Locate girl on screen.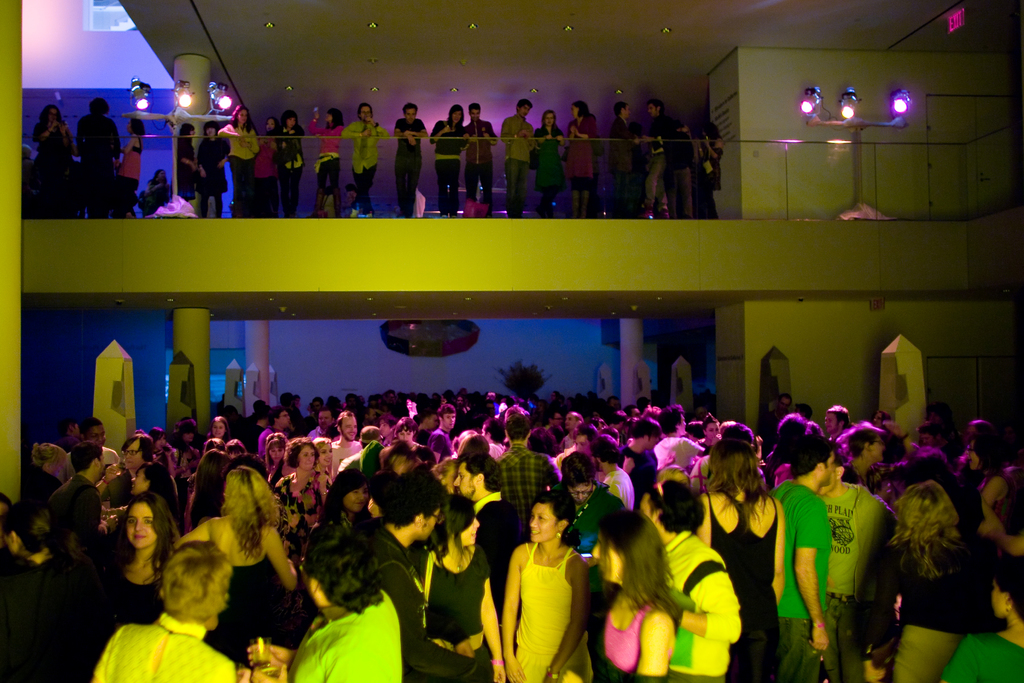
On screen at (left=570, top=505, right=676, bottom=682).
